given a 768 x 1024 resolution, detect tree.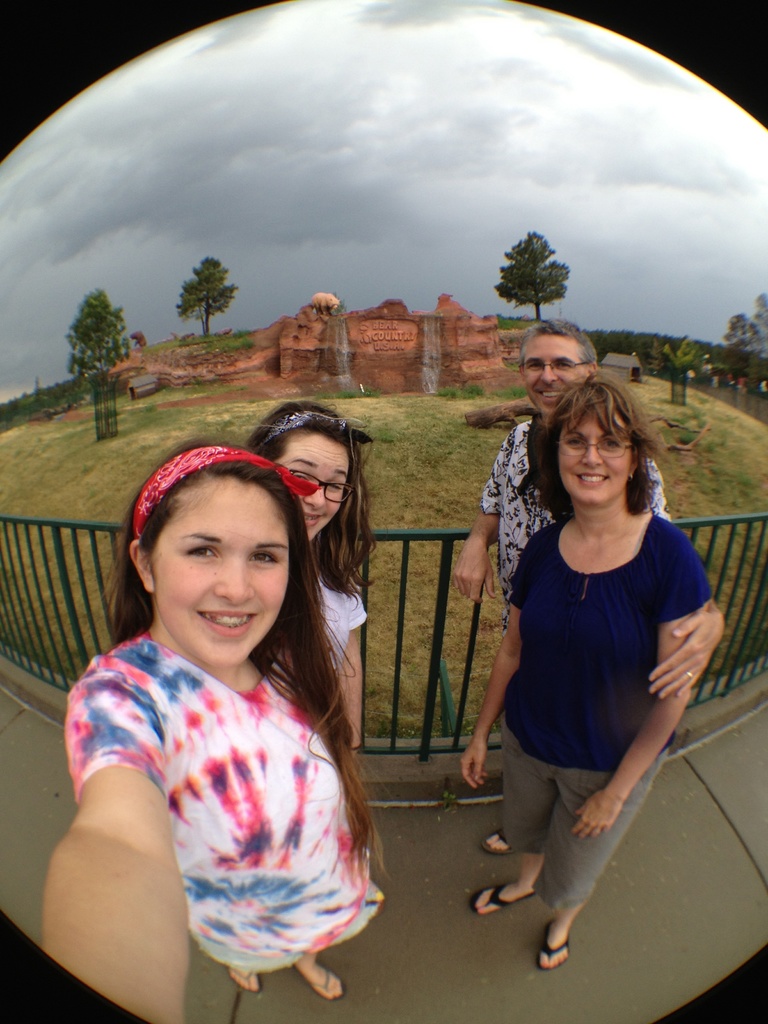
(left=498, top=218, right=577, bottom=311).
